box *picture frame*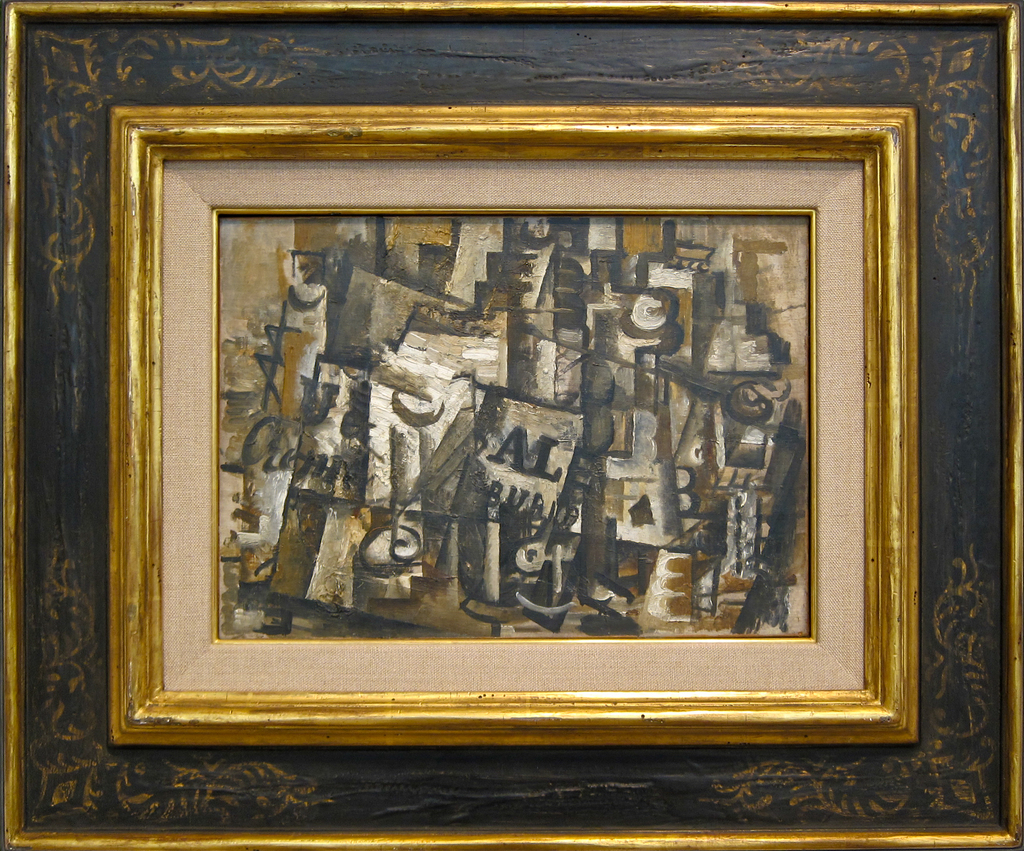
box=[0, 4, 1005, 850]
